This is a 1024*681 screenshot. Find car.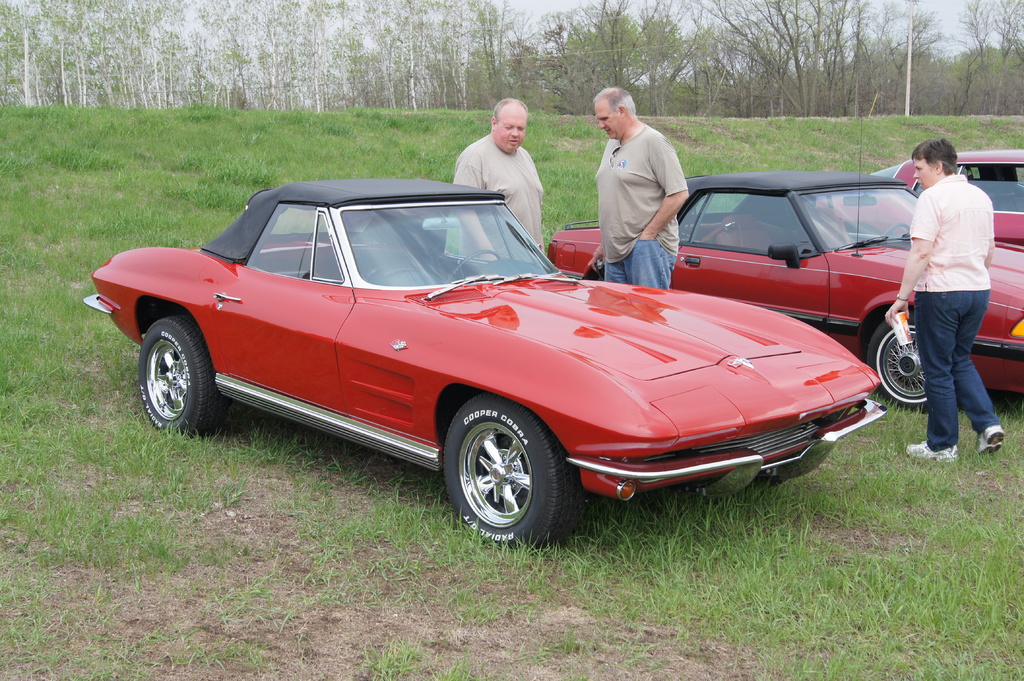
Bounding box: 876:152:1023:249.
